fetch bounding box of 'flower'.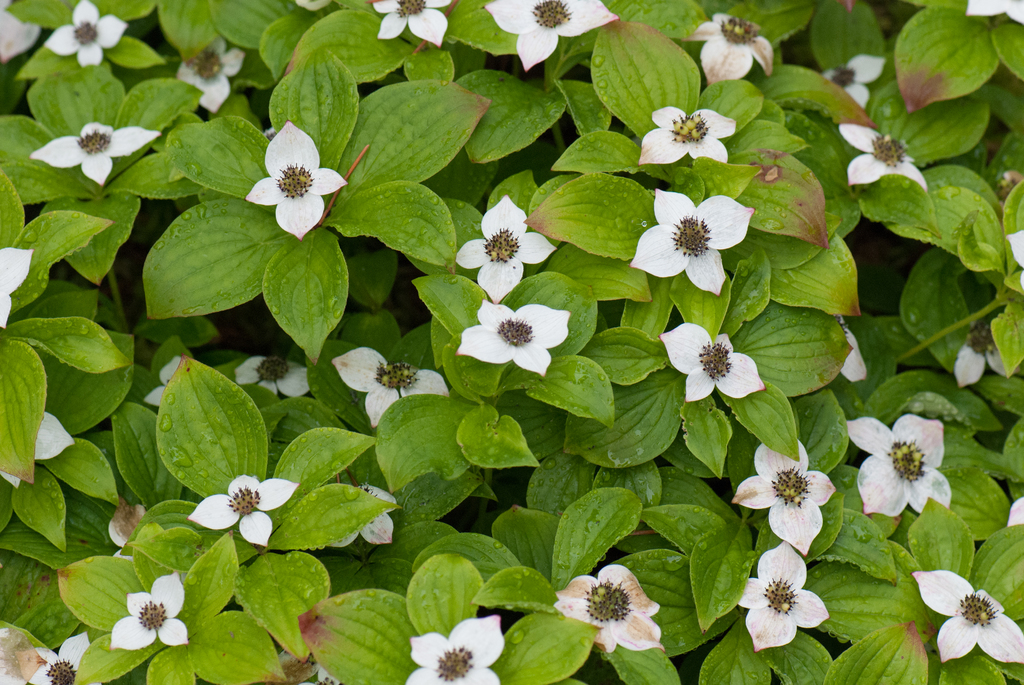
Bbox: l=954, t=319, r=1011, b=390.
